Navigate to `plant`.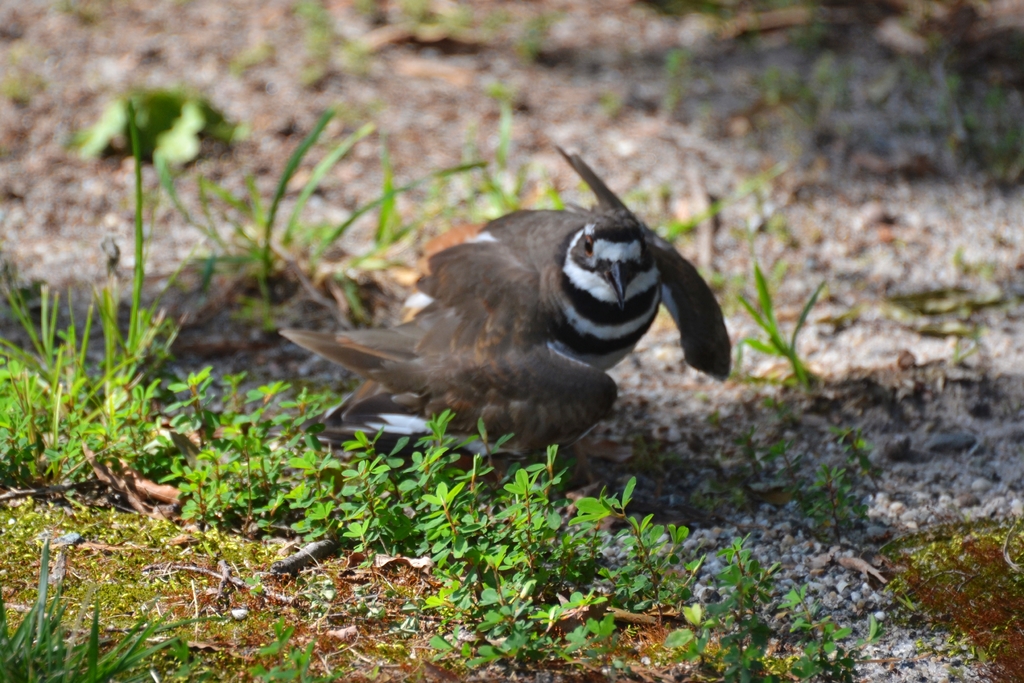
Navigation target: locate(776, 581, 890, 682).
